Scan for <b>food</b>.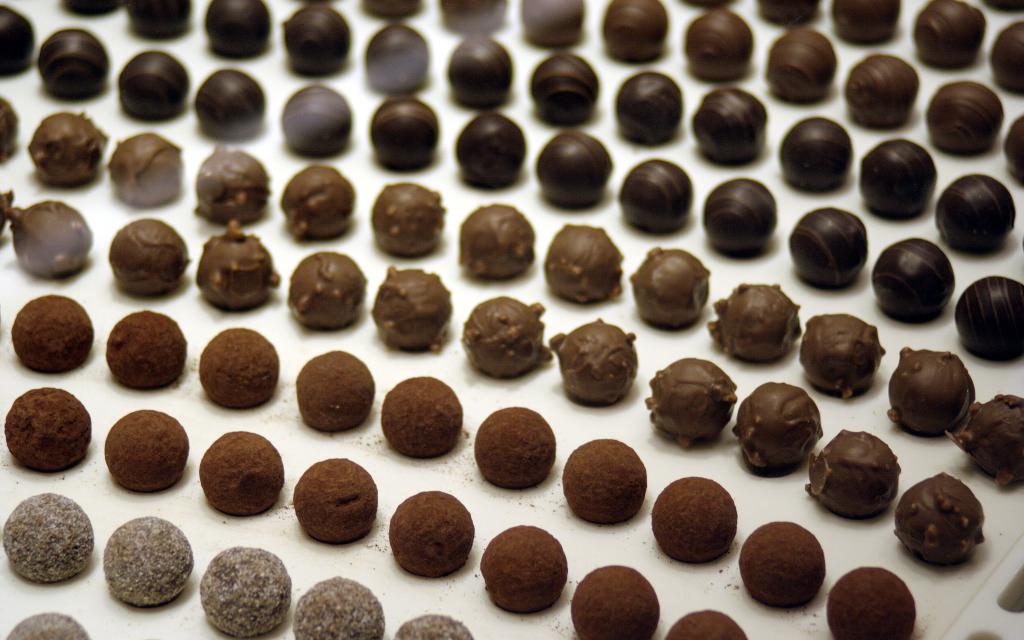
Scan result: l=515, t=0, r=585, b=51.
